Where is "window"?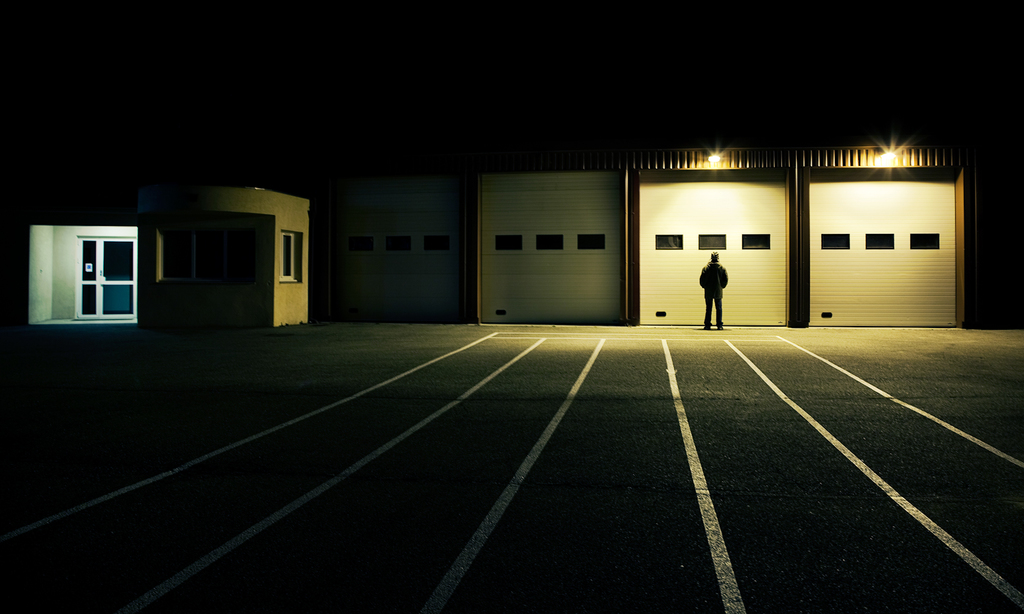
[353, 233, 374, 254].
